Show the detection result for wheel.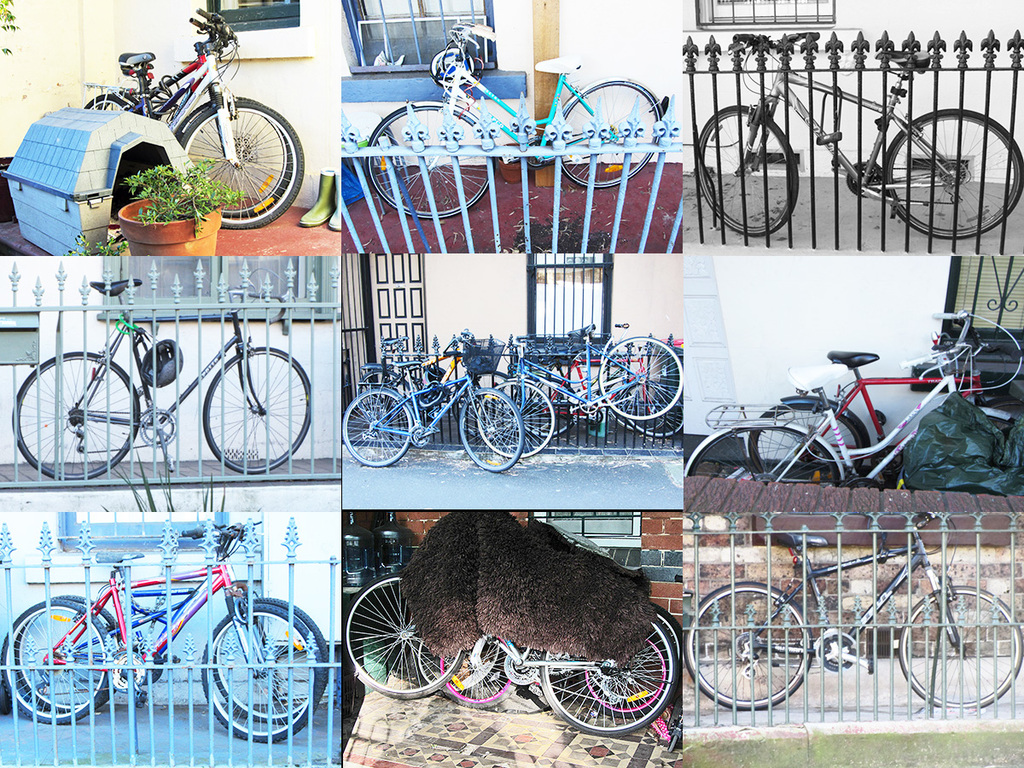
[left=340, top=571, right=468, bottom=702].
